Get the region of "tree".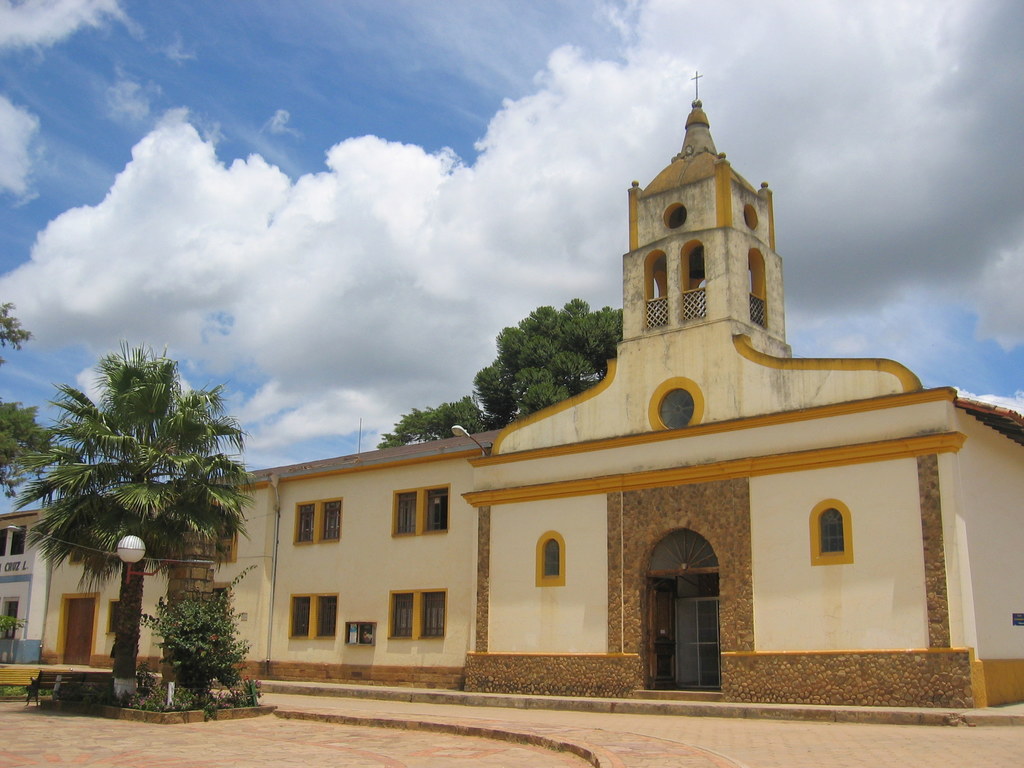
rect(474, 298, 621, 430).
